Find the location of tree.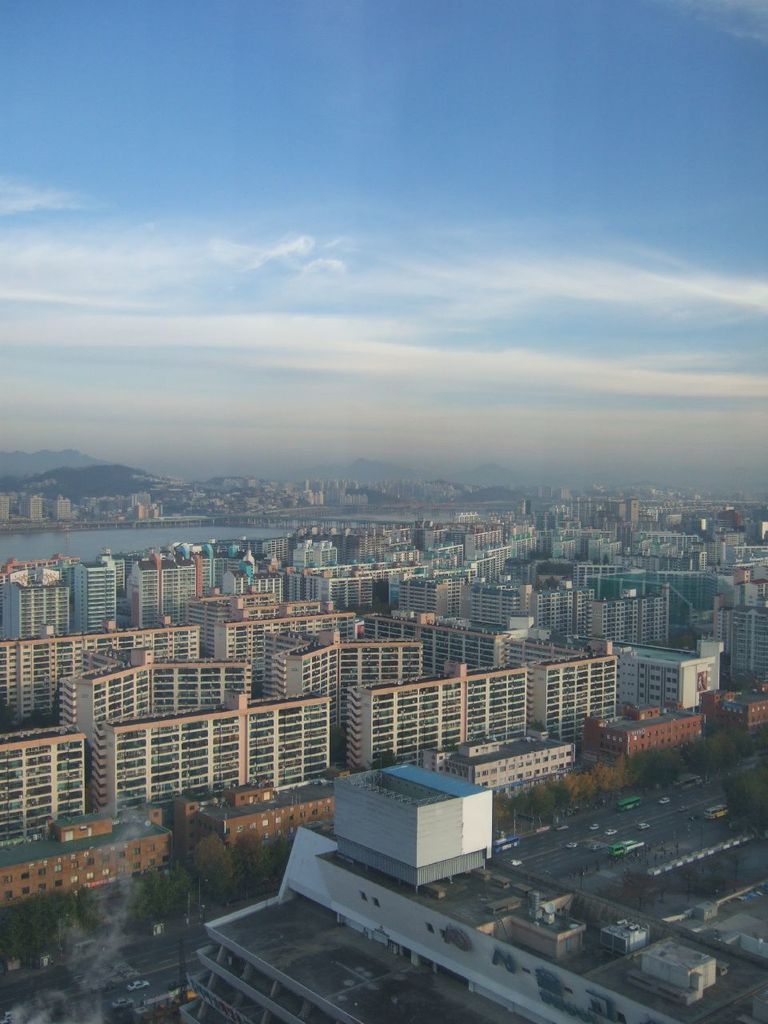
Location: bbox(593, 554, 602, 566).
